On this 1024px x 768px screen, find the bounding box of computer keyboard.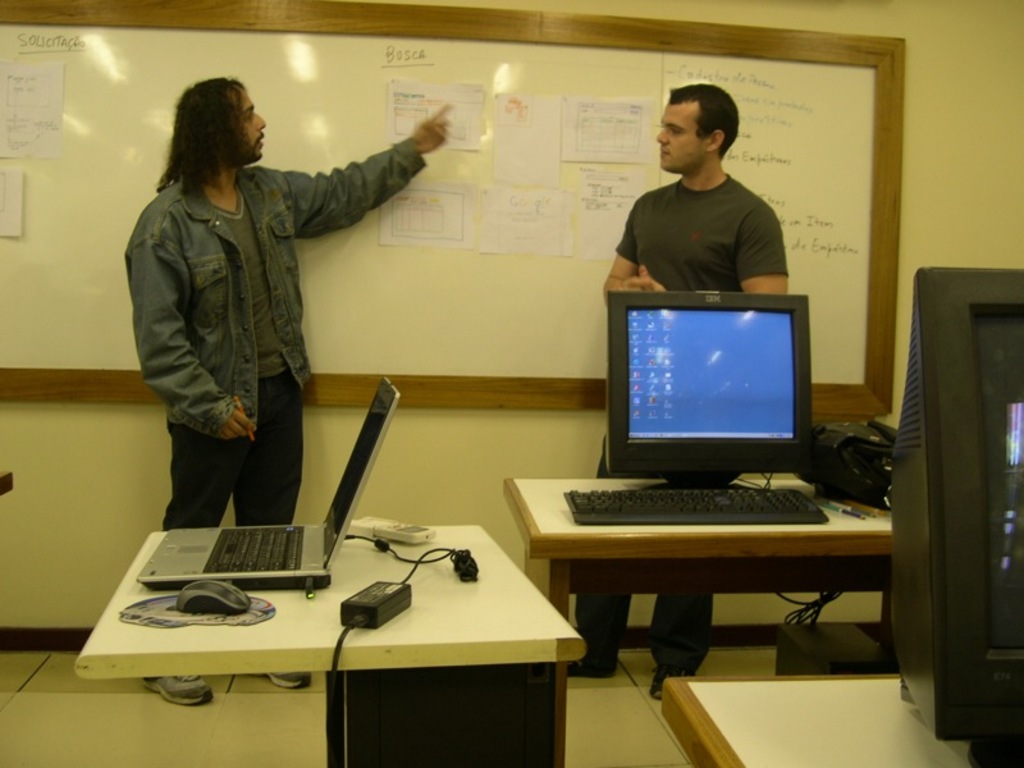
Bounding box: (197,524,301,571).
